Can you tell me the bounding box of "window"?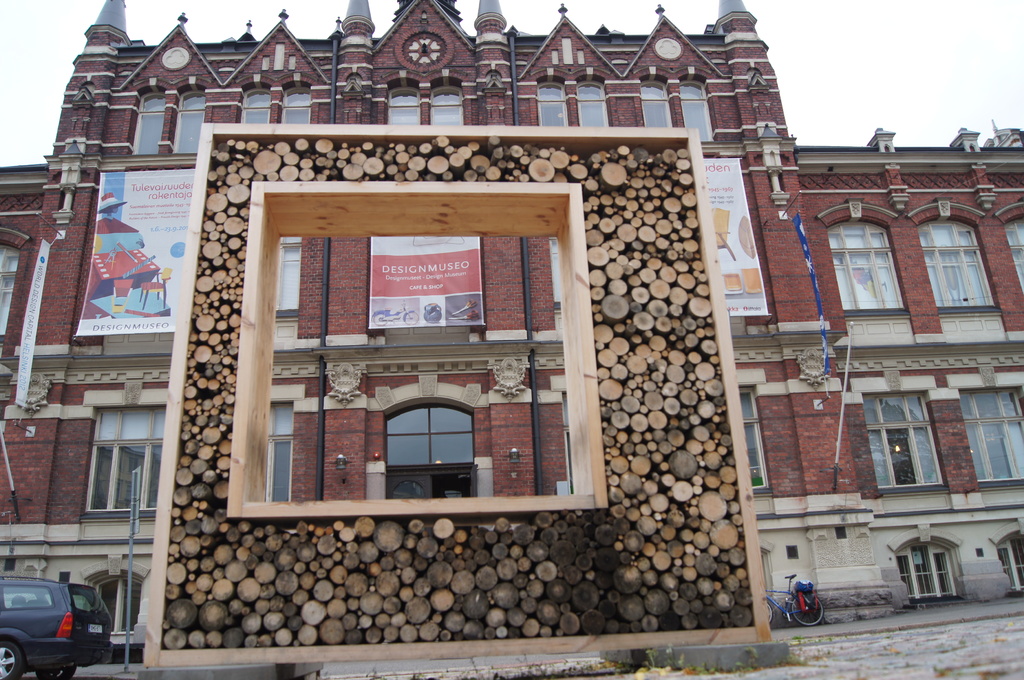
box(1007, 214, 1023, 288).
